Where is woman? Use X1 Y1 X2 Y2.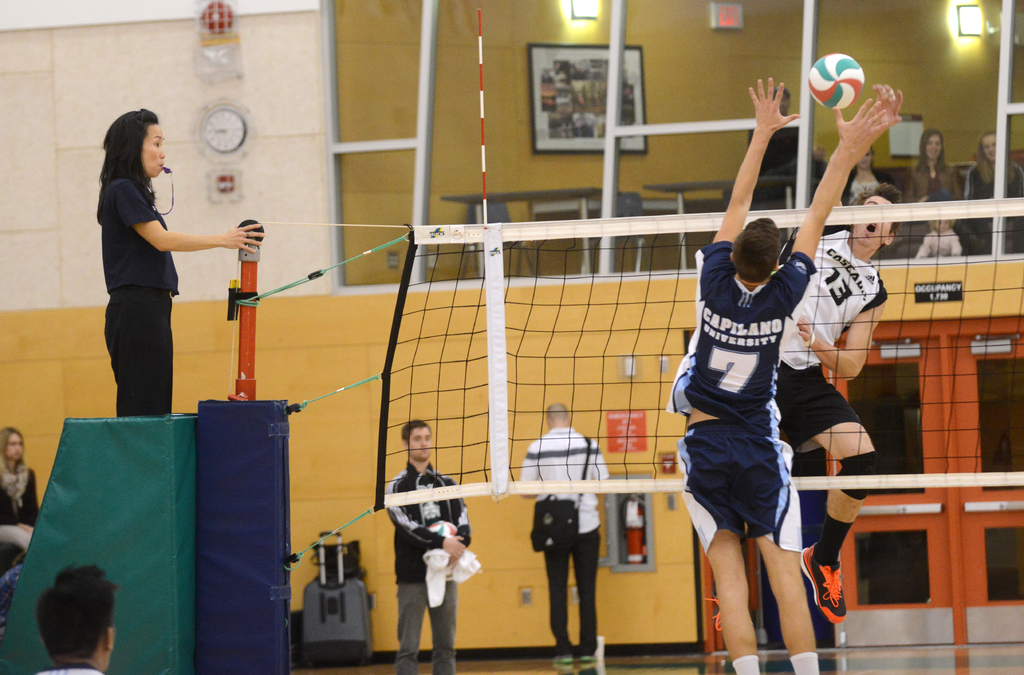
836 143 884 211.
